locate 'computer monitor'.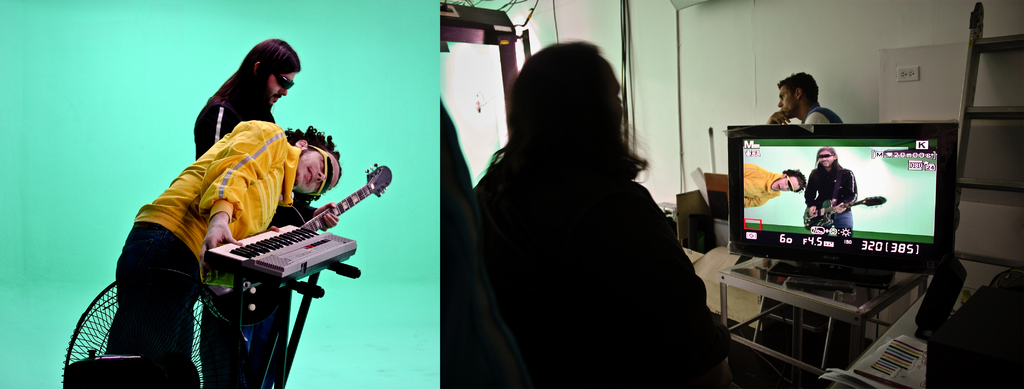
Bounding box: (730, 127, 947, 271).
